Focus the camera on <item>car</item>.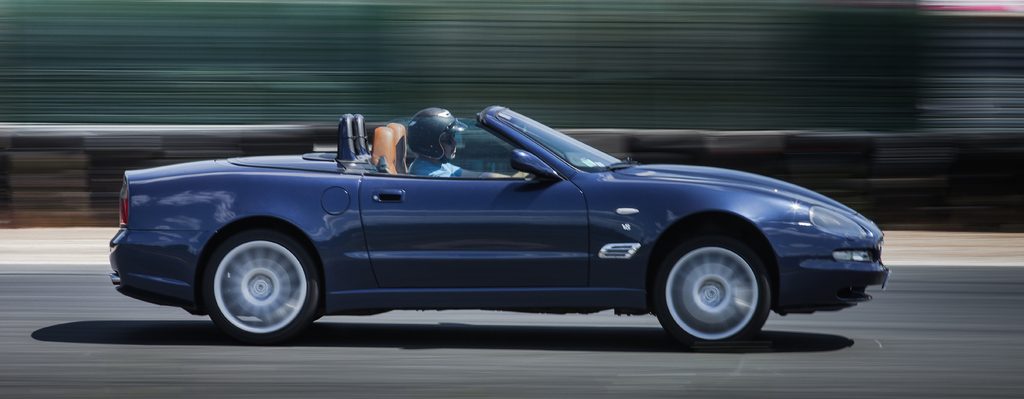
Focus region: x1=109 y1=99 x2=890 y2=346.
